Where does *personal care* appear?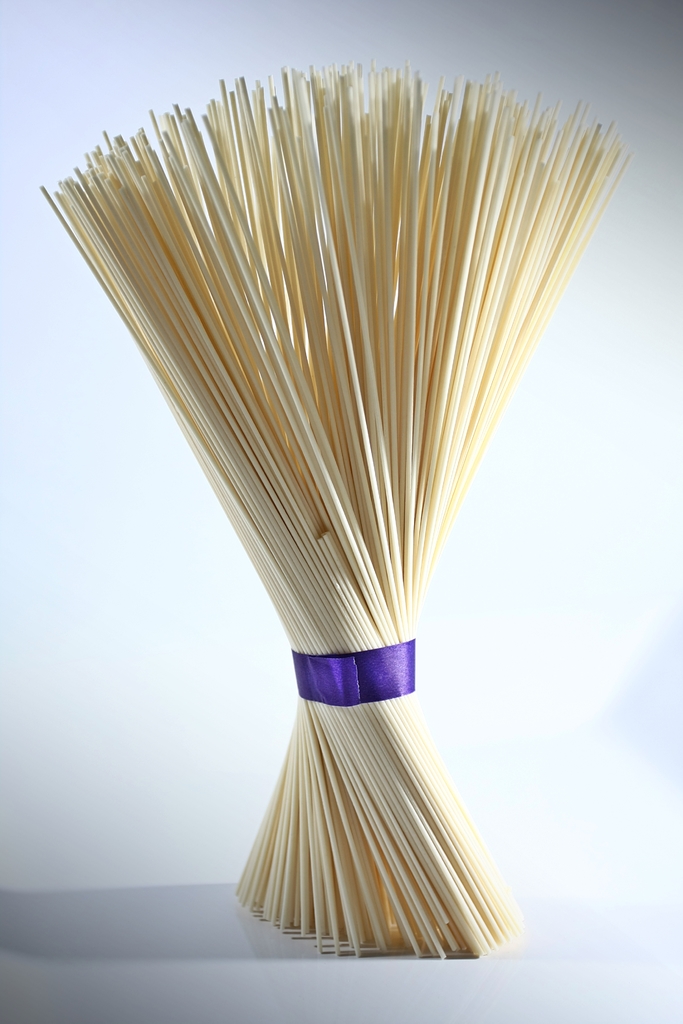
Appears at select_region(42, 58, 623, 956).
